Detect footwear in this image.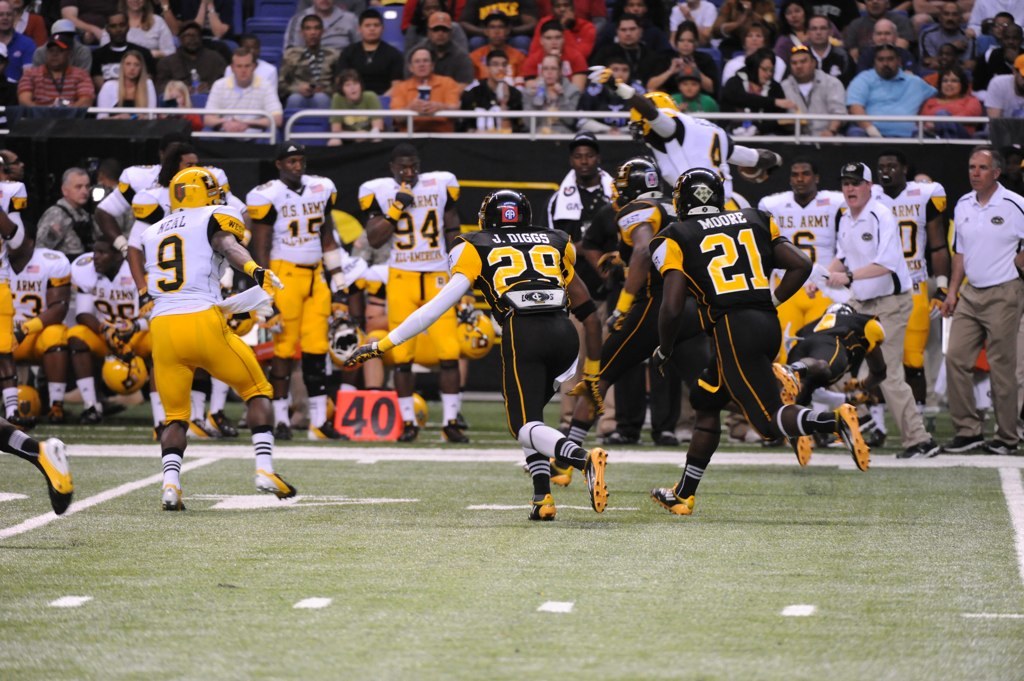
Detection: <box>652,431,679,443</box>.
